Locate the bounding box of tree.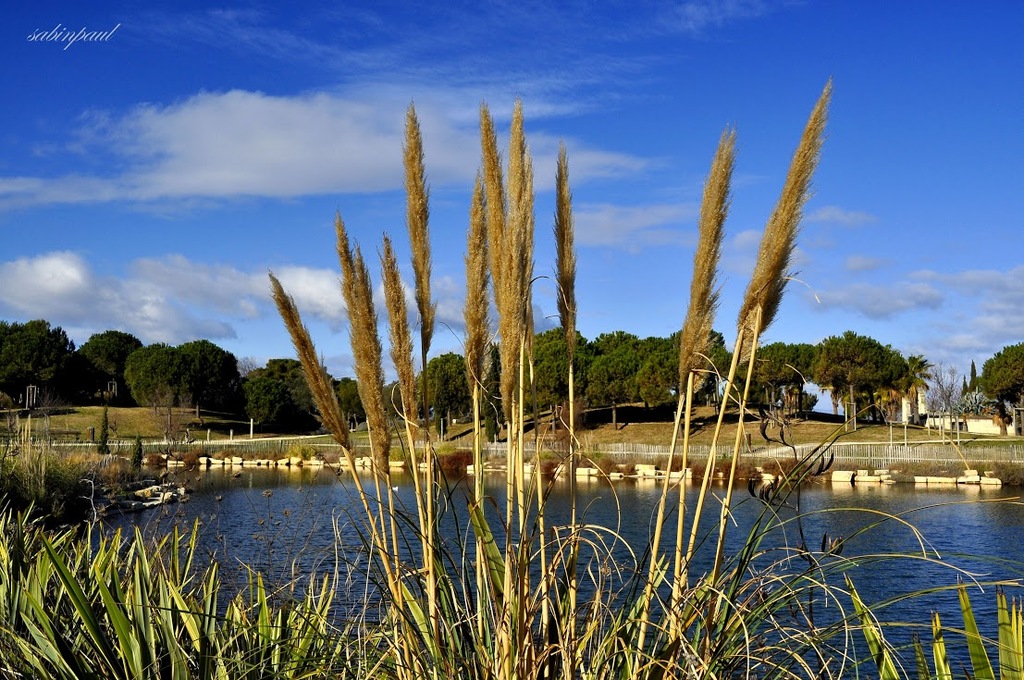
Bounding box: x1=524 y1=314 x2=586 y2=422.
